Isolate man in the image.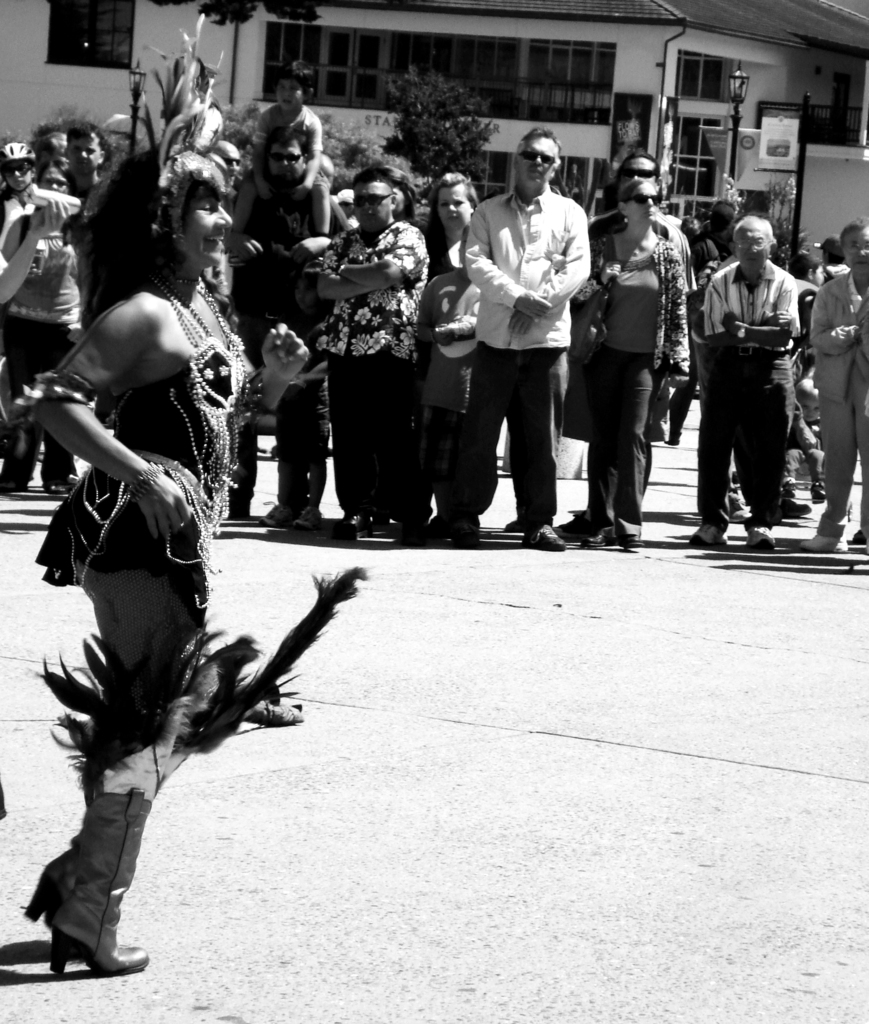
Isolated region: left=317, top=169, right=429, bottom=536.
